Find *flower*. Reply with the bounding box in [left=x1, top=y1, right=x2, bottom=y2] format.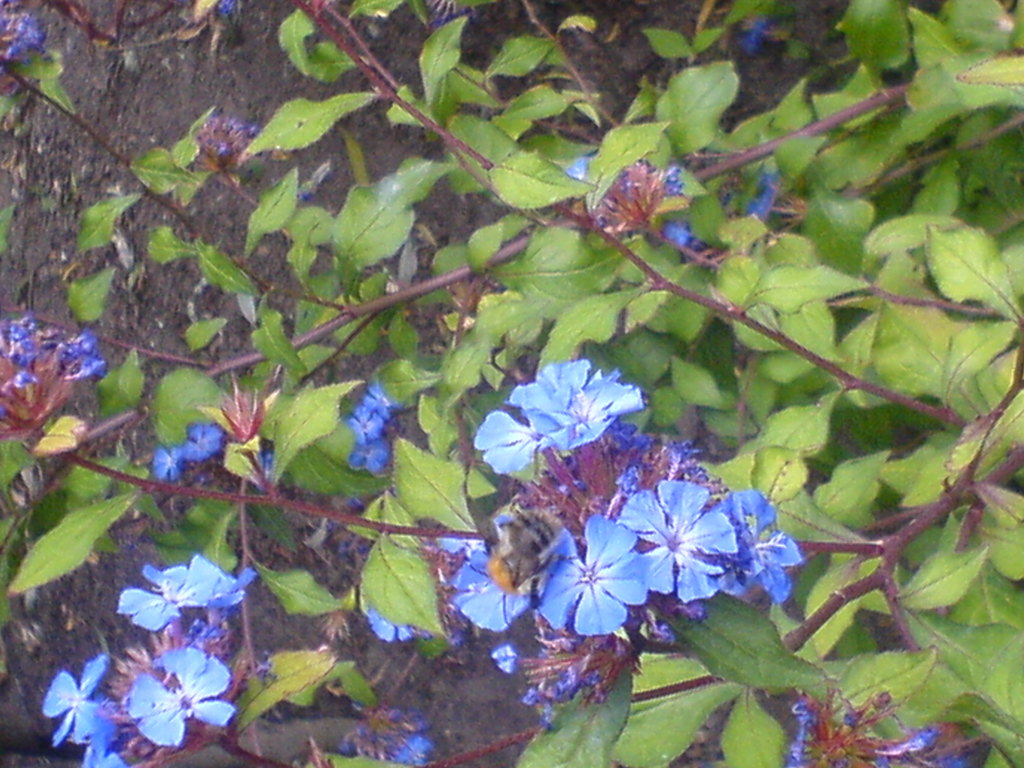
[left=38, top=653, right=109, bottom=748].
